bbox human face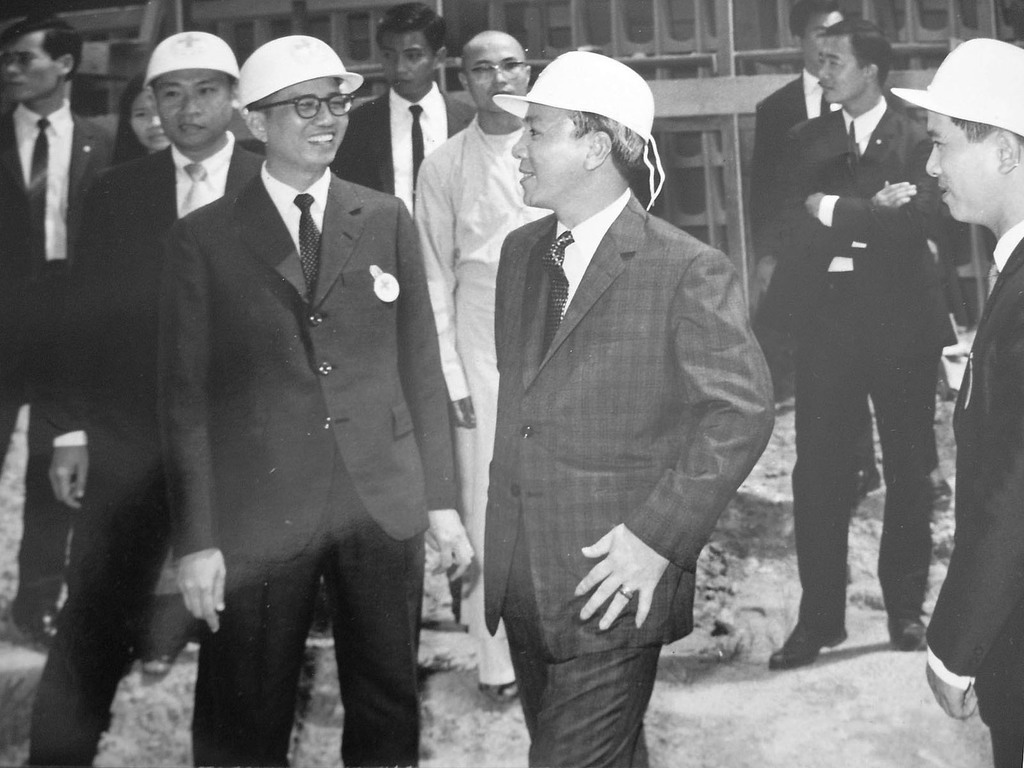
left=513, top=108, right=570, bottom=205
